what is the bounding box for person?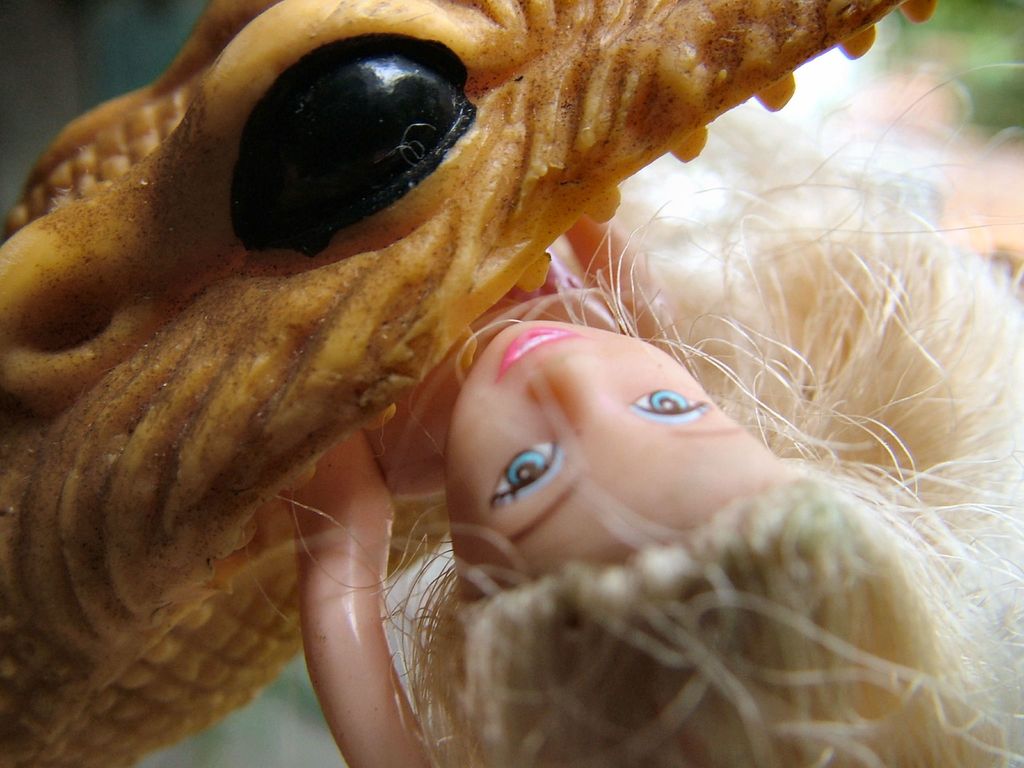
291/64/1023/767.
